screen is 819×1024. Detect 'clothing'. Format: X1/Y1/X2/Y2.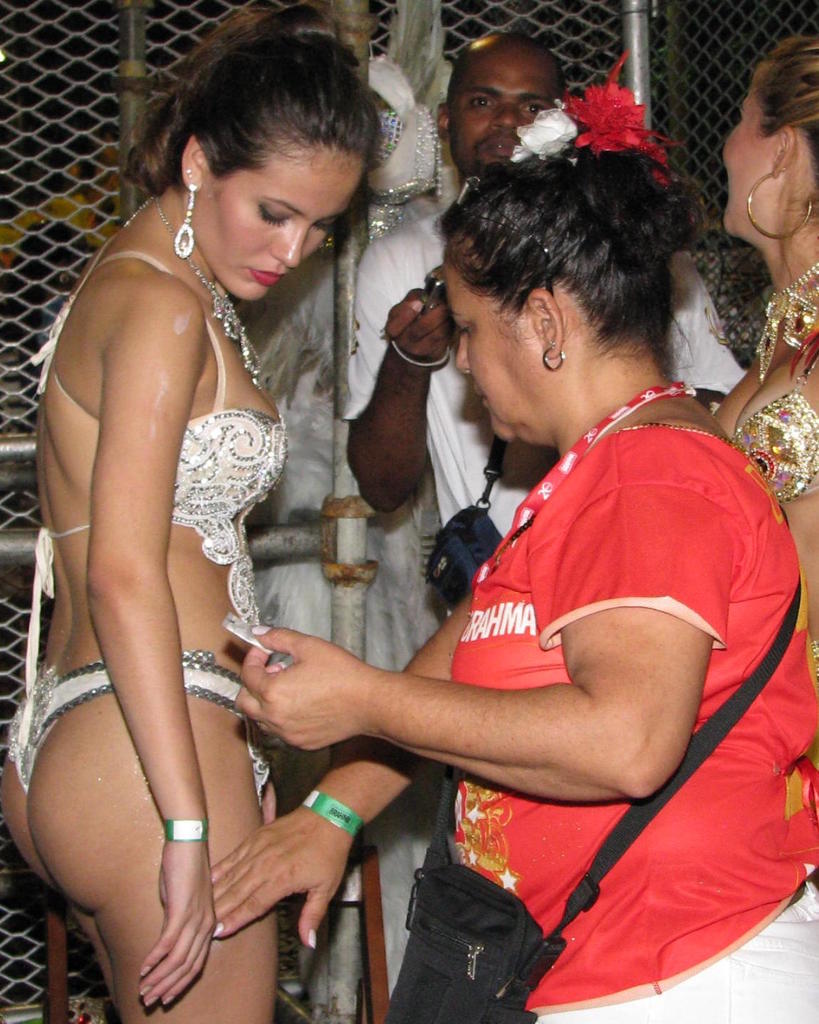
0/244/275/796.
